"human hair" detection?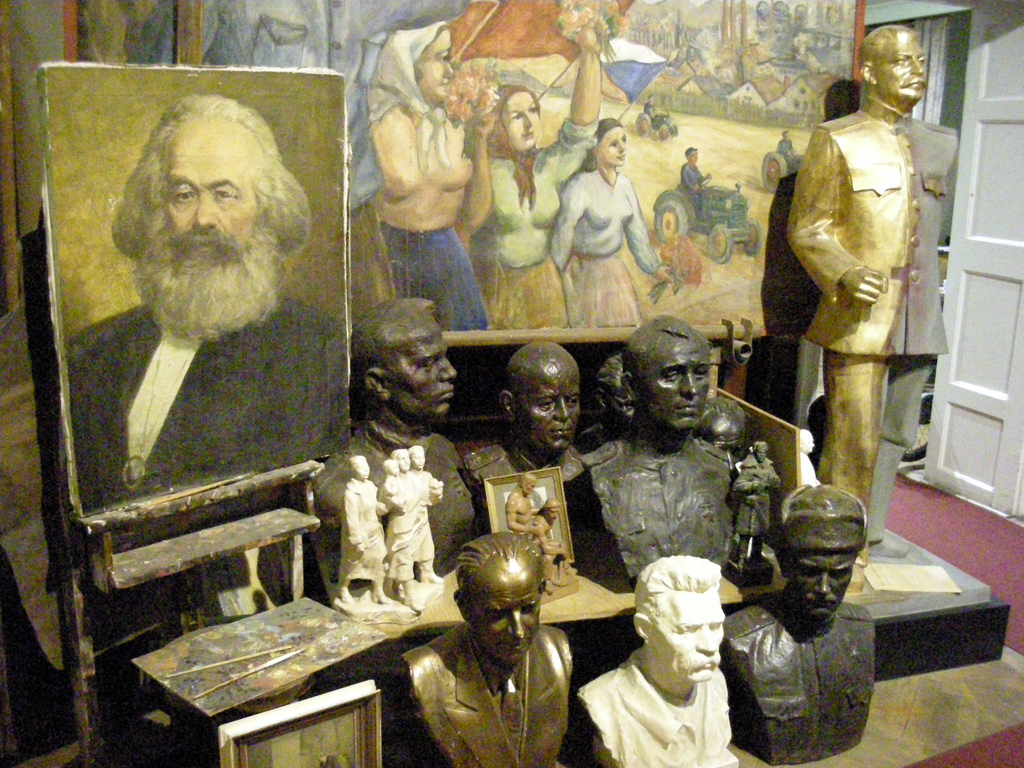
Rect(100, 88, 303, 340)
